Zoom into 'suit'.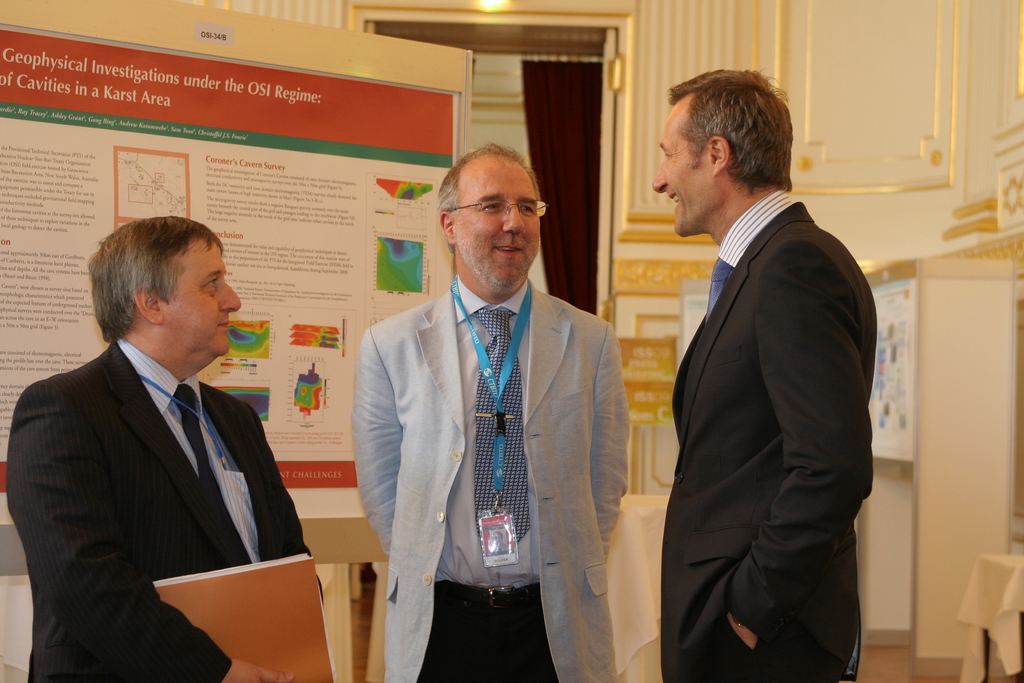
Zoom target: BBox(641, 107, 893, 679).
